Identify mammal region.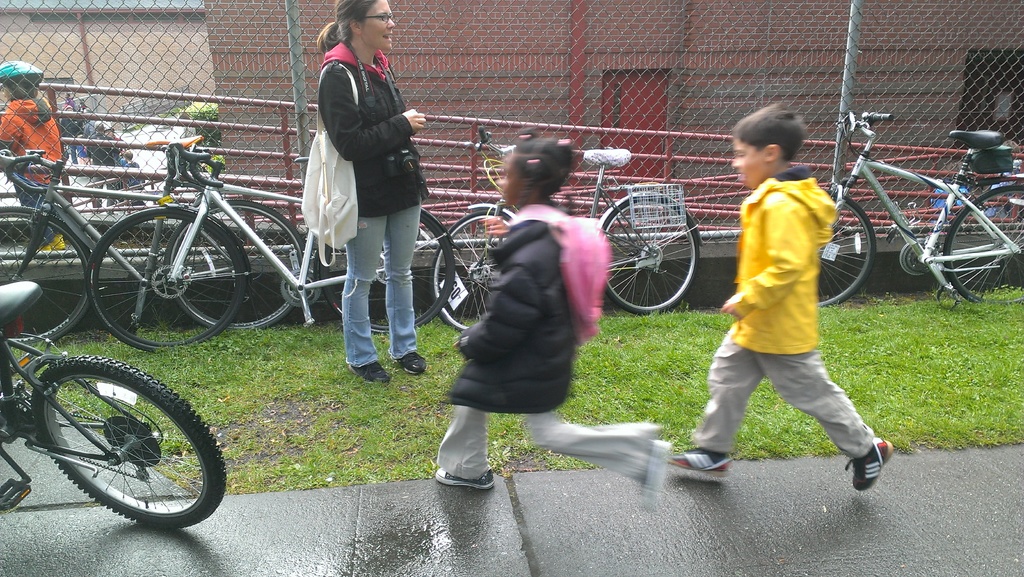
Region: (left=314, top=0, right=428, bottom=380).
